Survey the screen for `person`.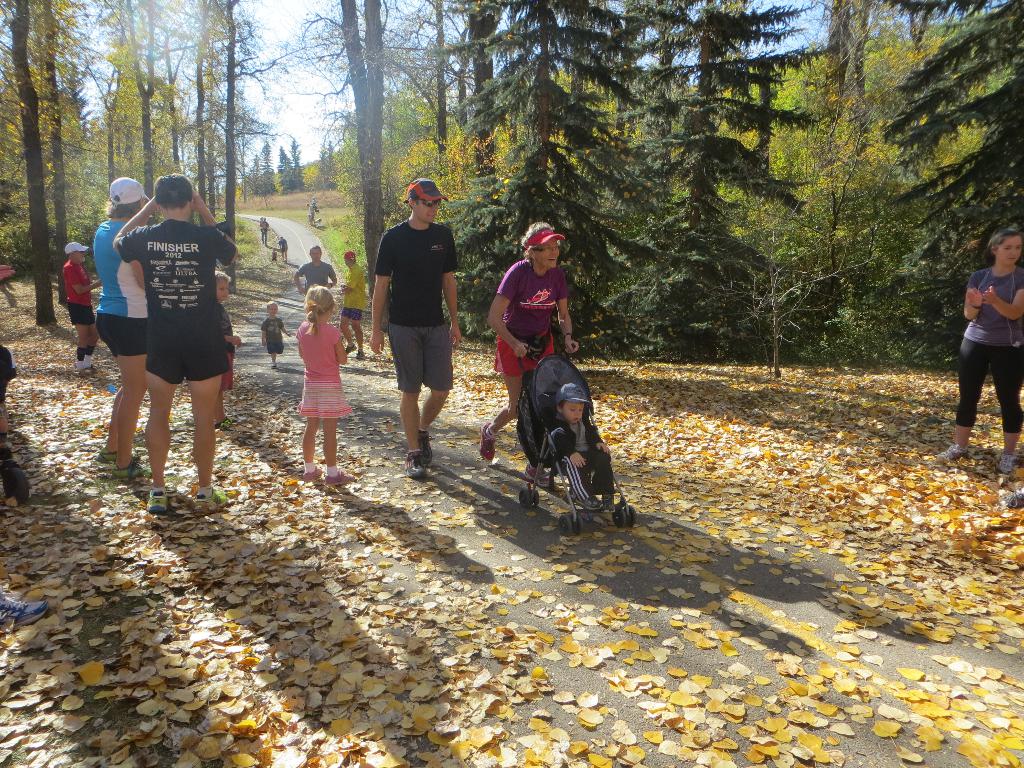
Survey found: (295, 244, 336, 297).
